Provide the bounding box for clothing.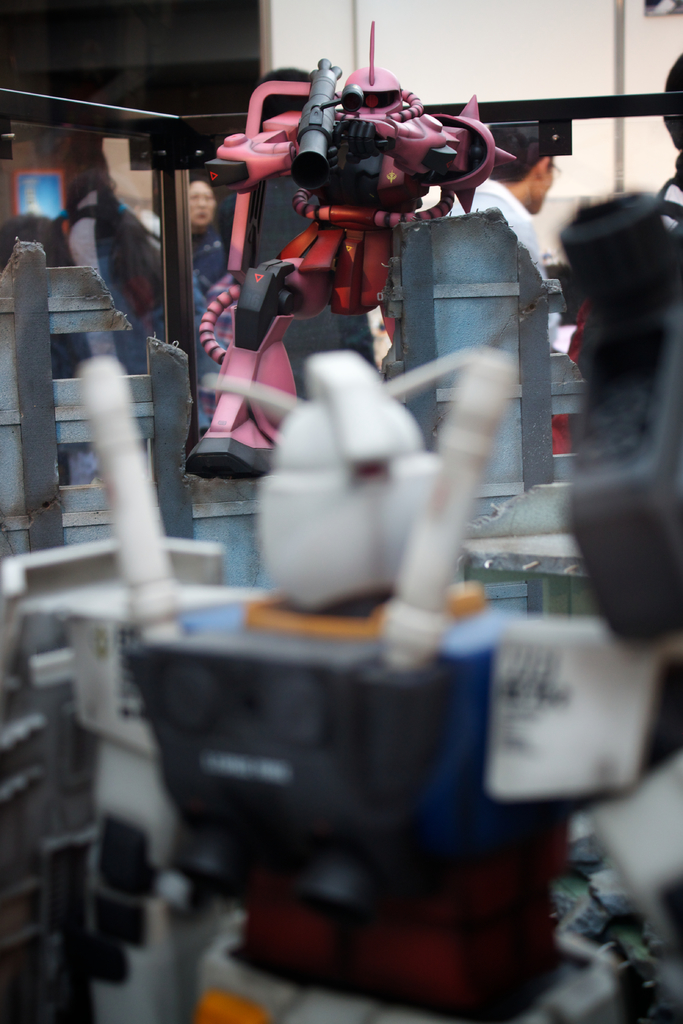
BBox(433, 175, 548, 286).
